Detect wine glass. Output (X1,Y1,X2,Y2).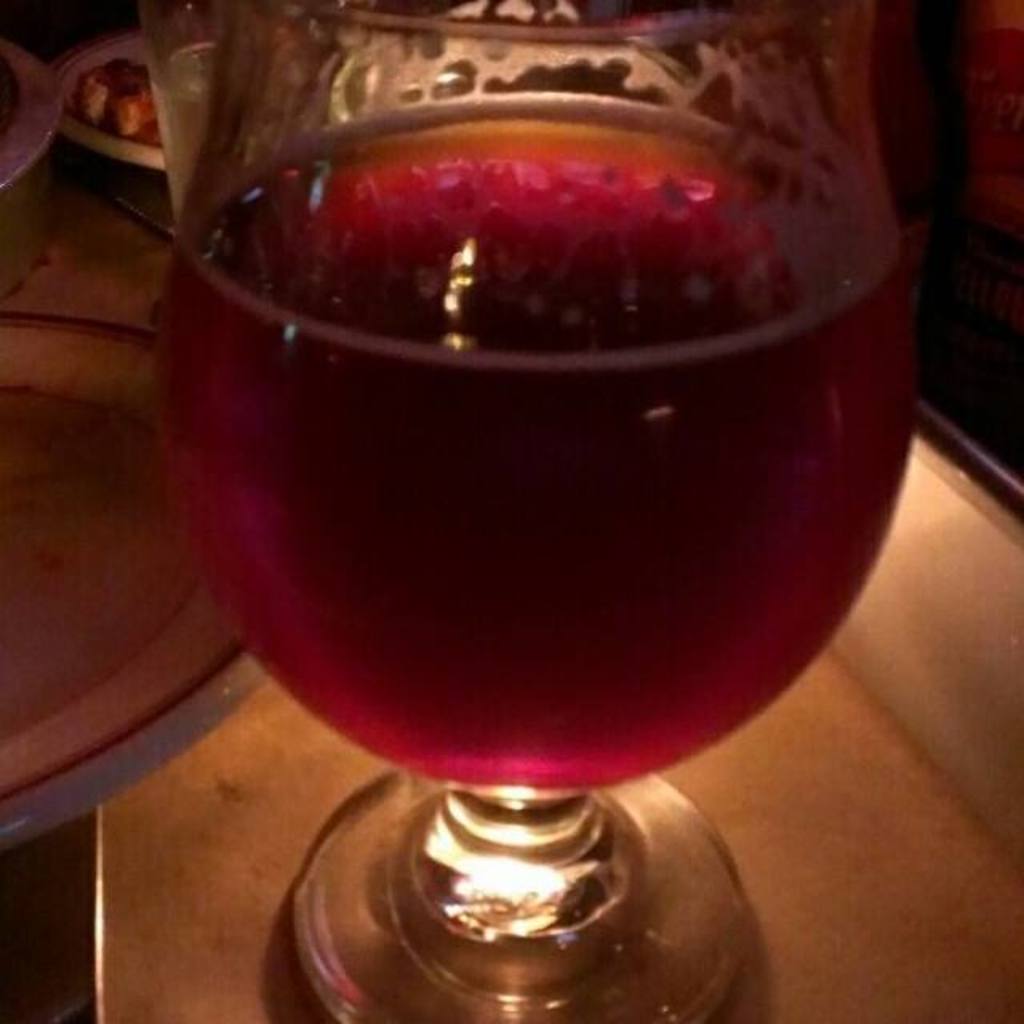
(110,0,978,1023).
